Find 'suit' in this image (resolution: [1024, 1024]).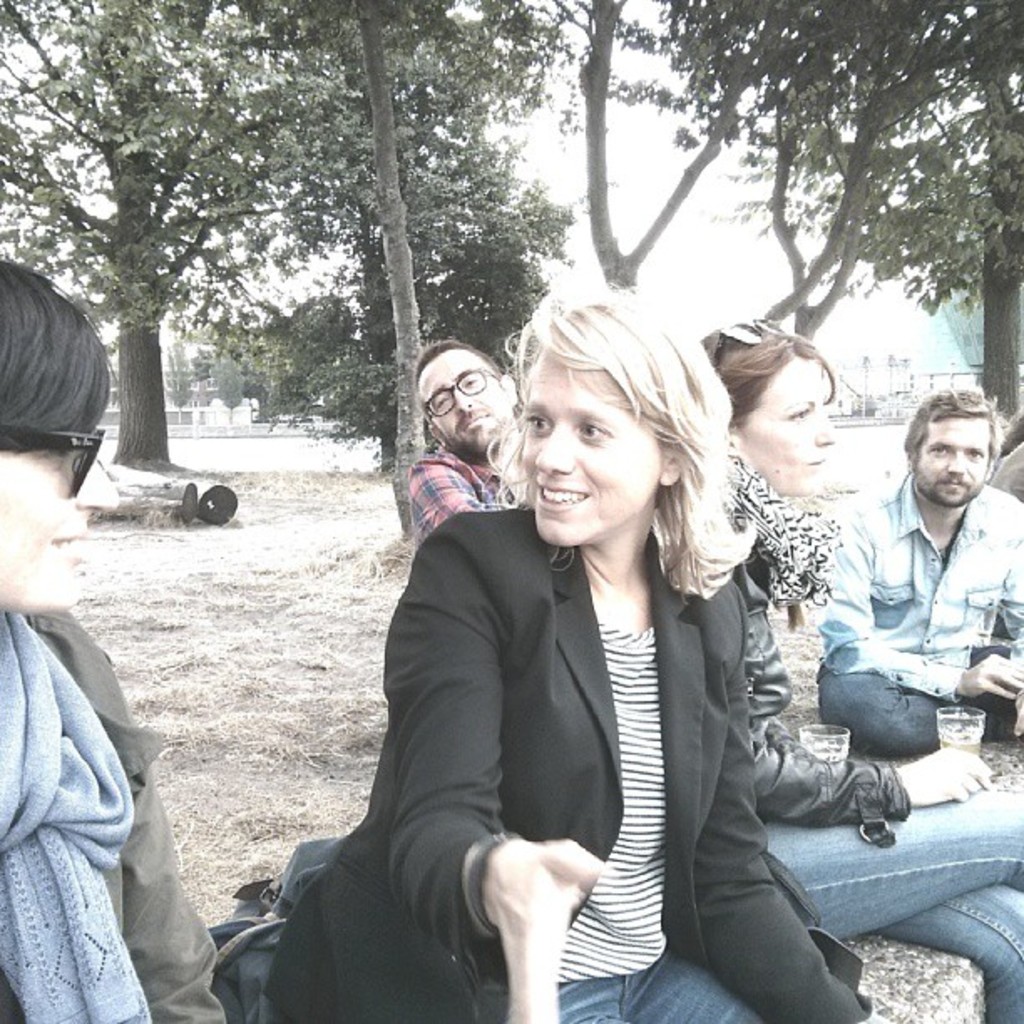
[left=271, top=420, right=832, bottom=999].
